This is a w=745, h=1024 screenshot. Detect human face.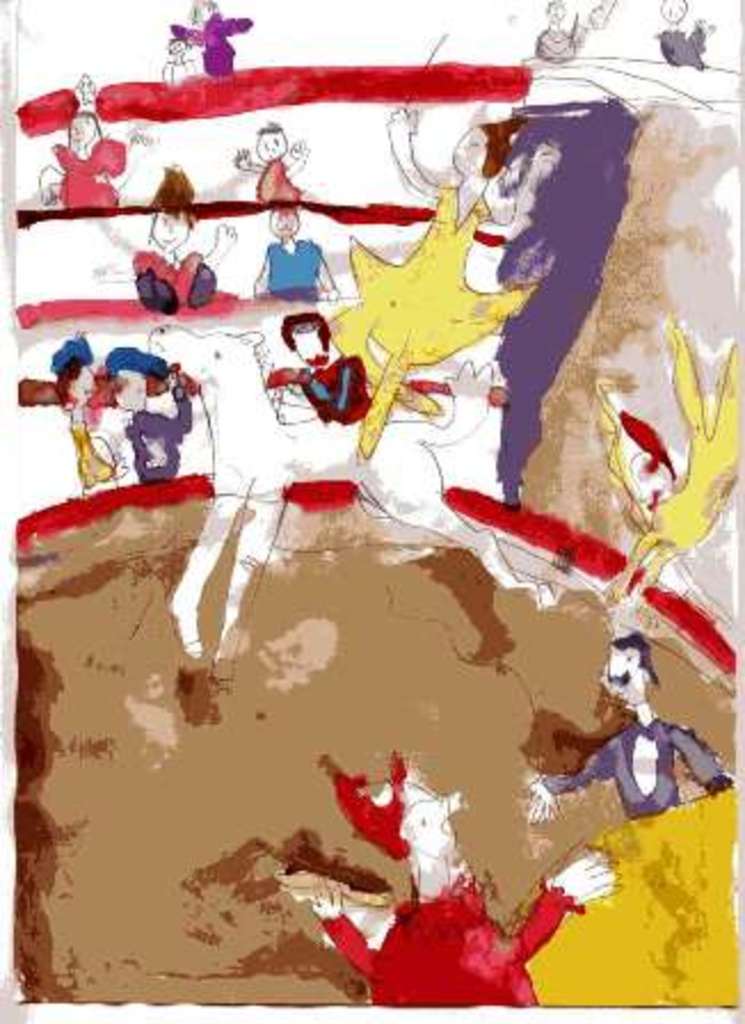
[75,363,94,400].
